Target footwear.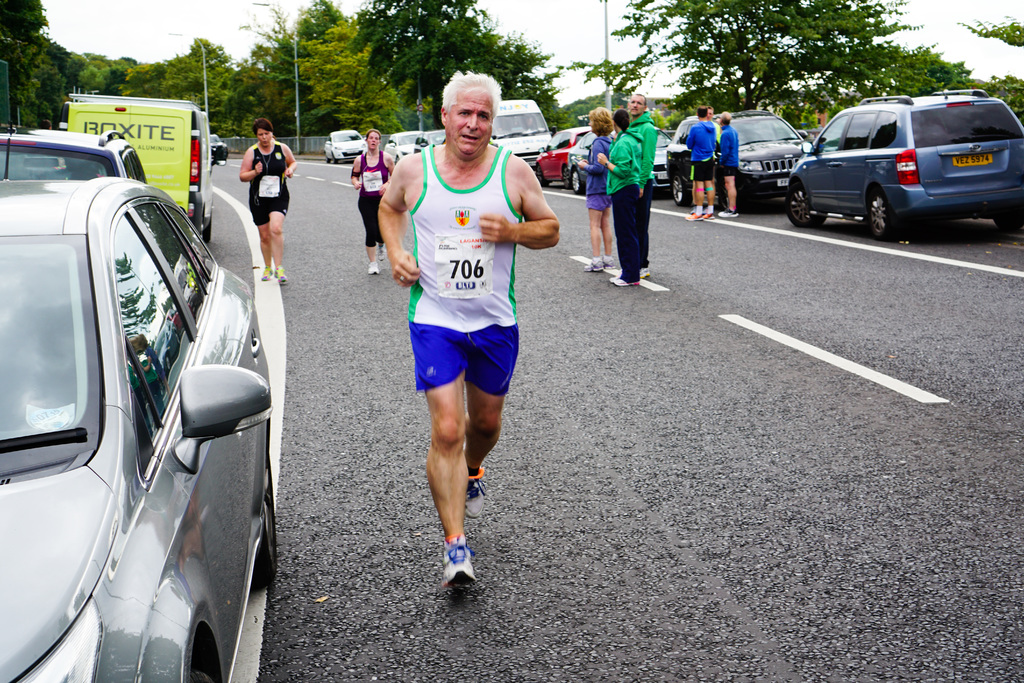
Target region: 424, 511, 483, 608.
